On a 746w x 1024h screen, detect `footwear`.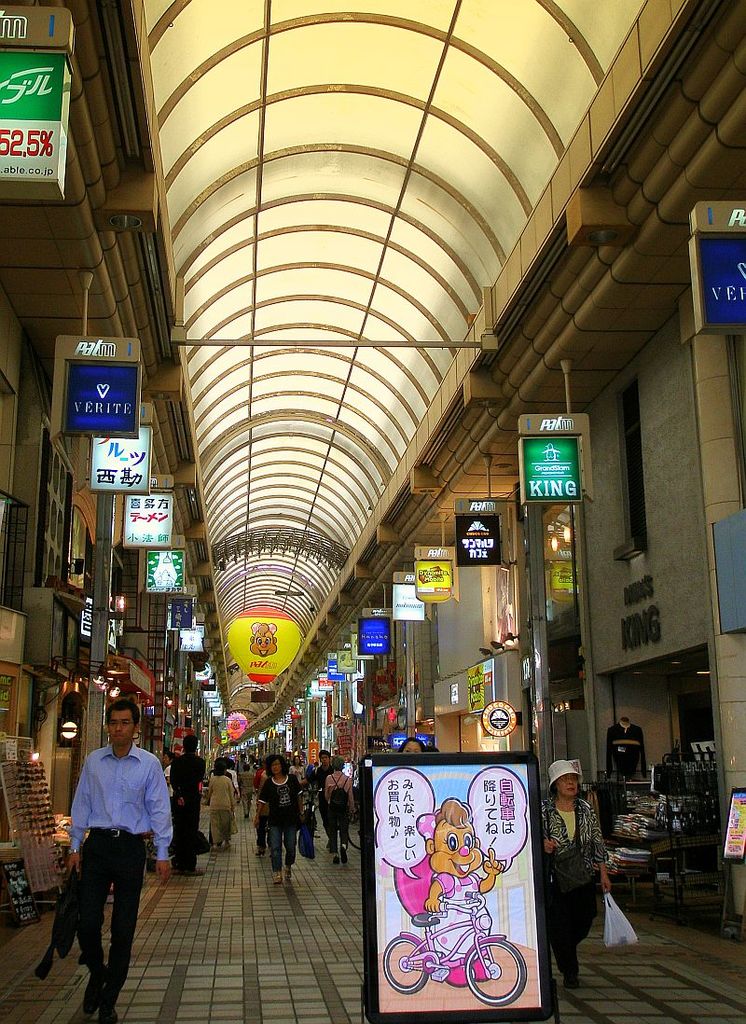
[left=96, top=992, right=111, bottom=1023].
